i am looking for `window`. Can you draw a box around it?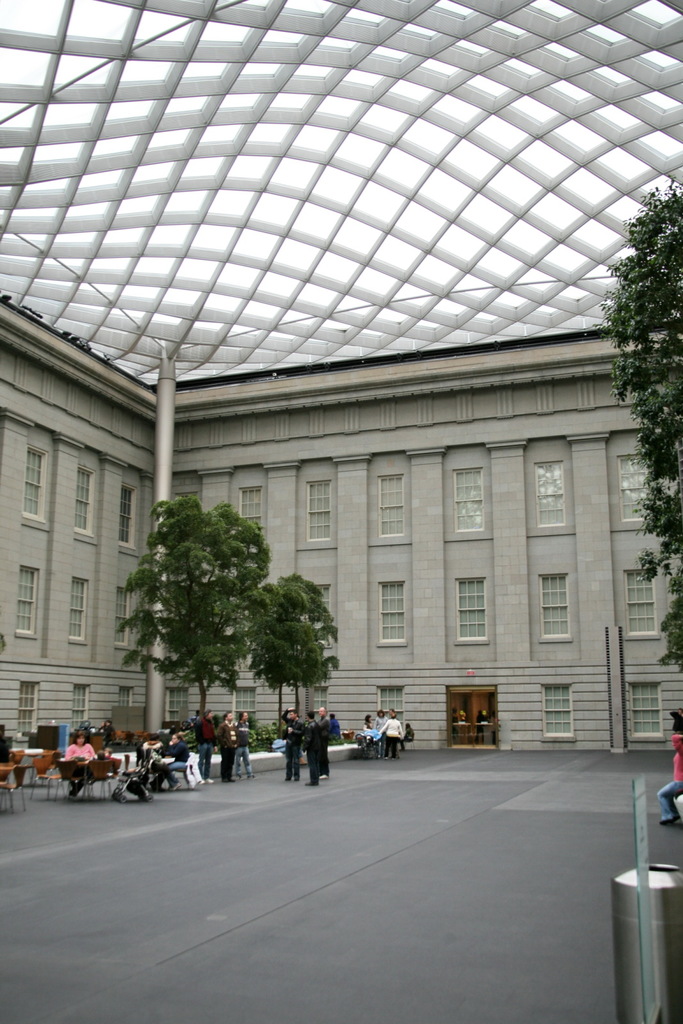
Sure, the bounding box is <bbox>441, 461, 497, 539</bbox>.
